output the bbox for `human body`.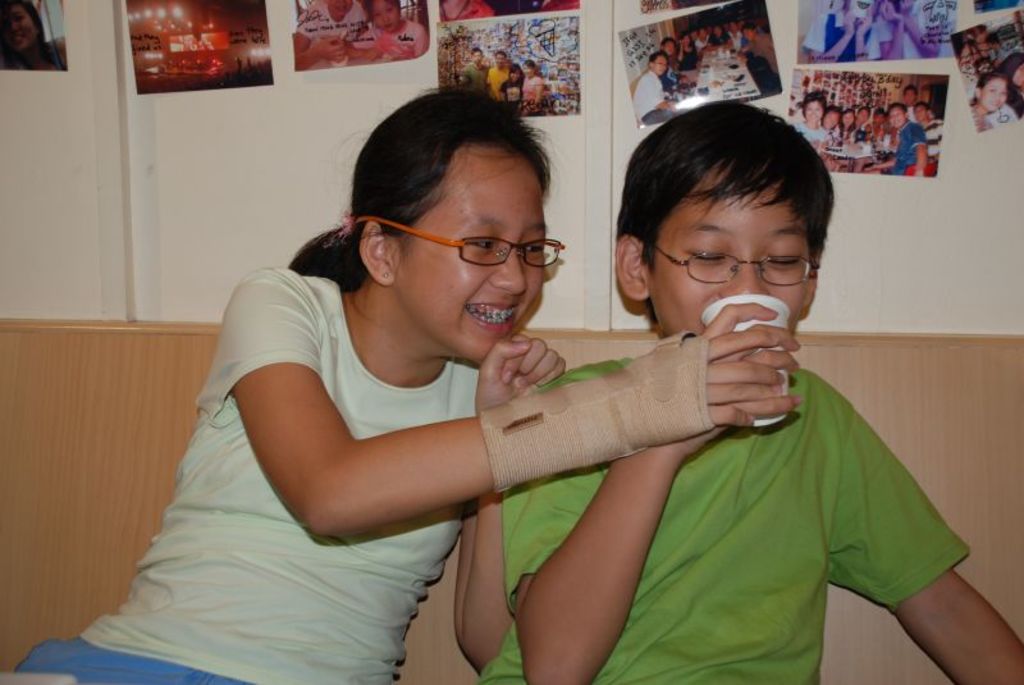
select_region(864, 0, 931, 63).
